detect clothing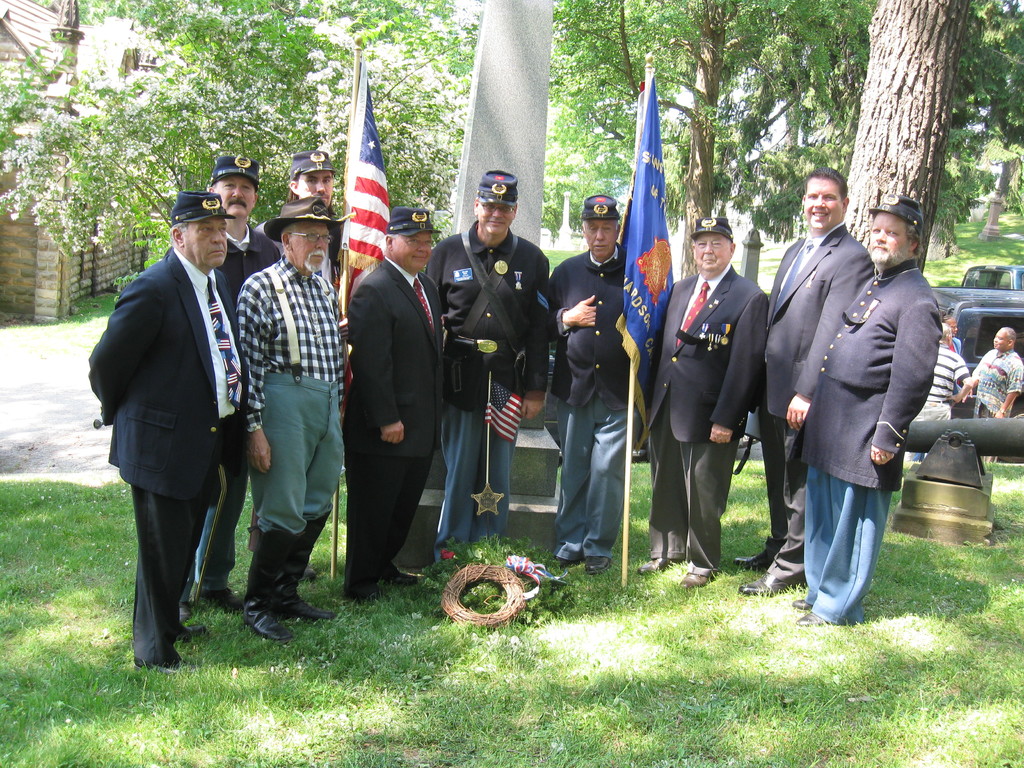
x1=911 y1=355 x2=964 y2=460
